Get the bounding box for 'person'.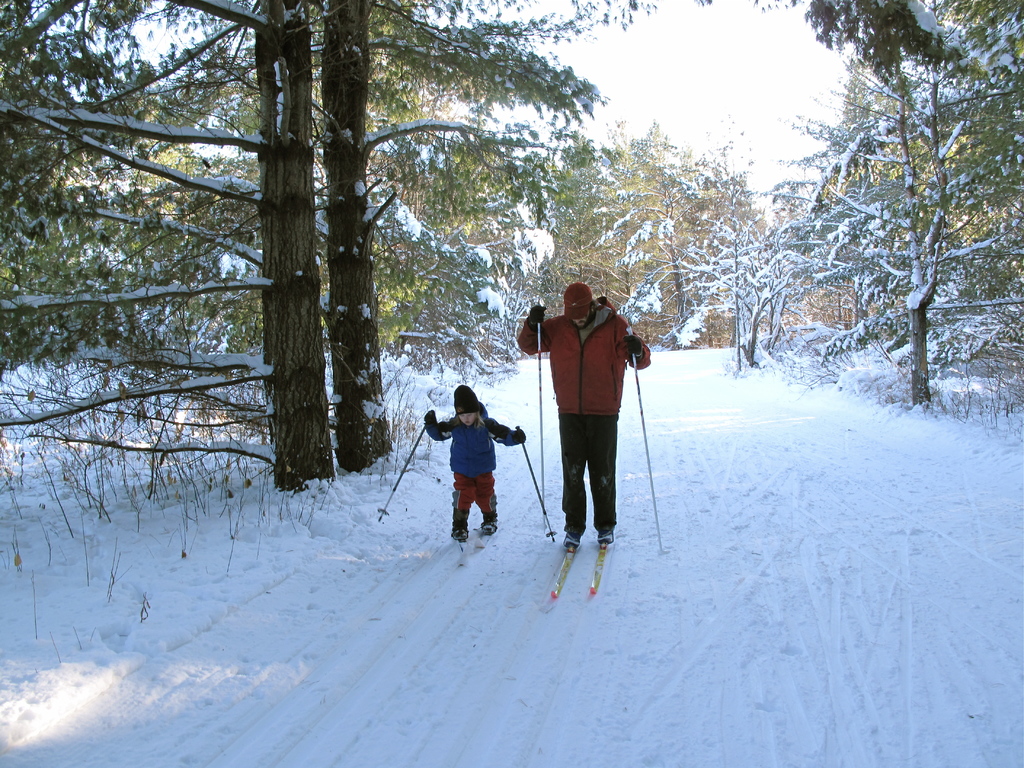
BBox(421, 387, 532, 544).
